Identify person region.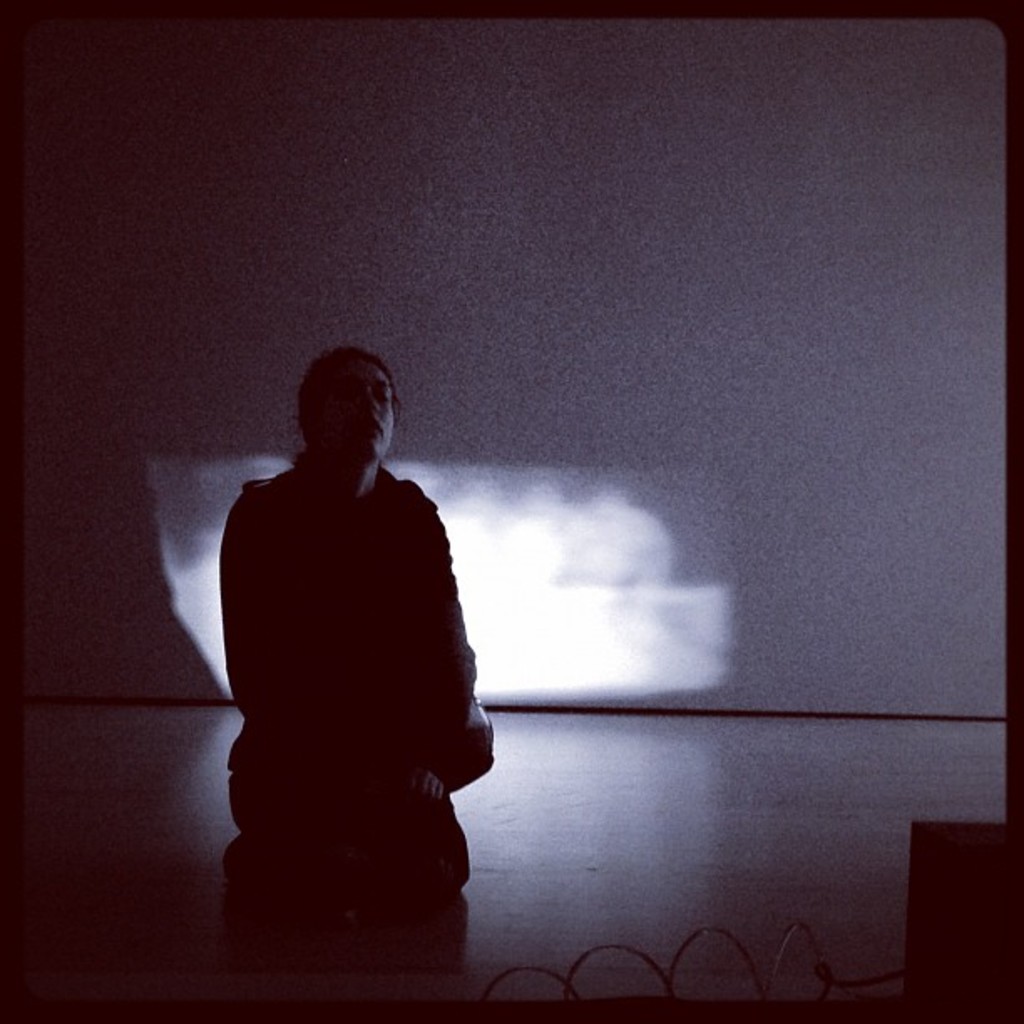
Region: 197/328/489/967.
